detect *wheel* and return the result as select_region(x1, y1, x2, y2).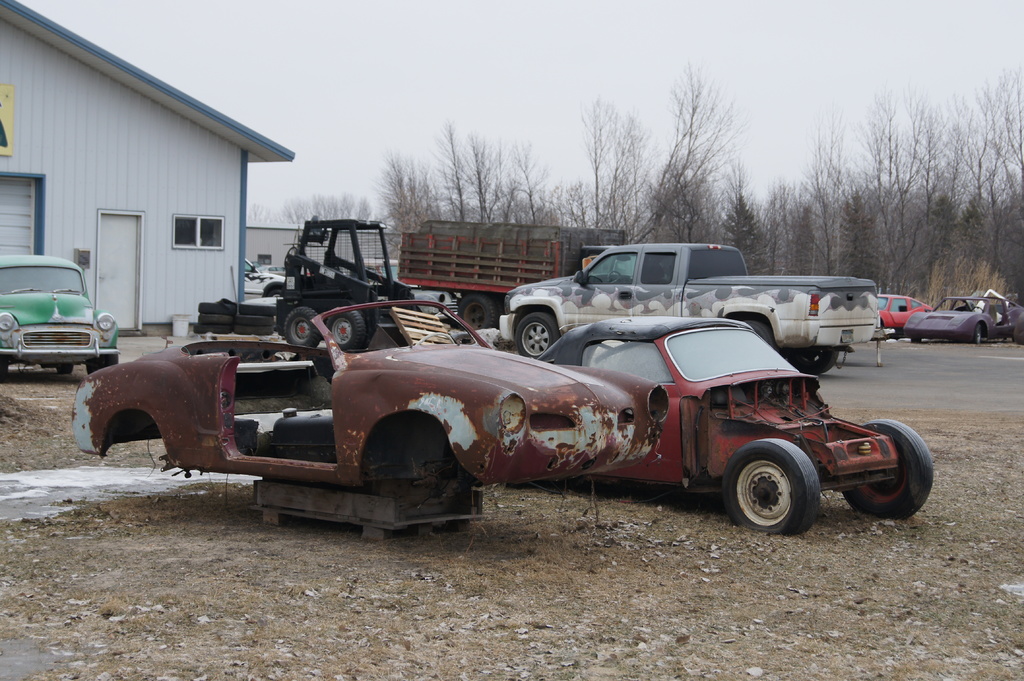
select_region(791, 346, 838, 377).
